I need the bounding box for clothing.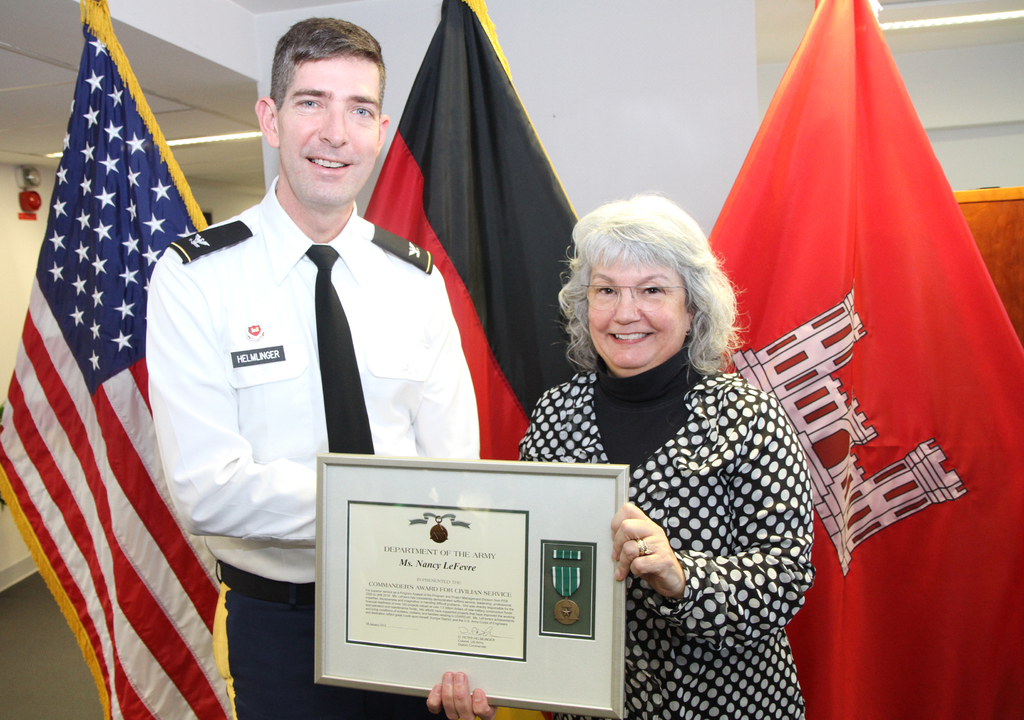
Here it is: [left=516, top=340, right=815, bottom=719].
